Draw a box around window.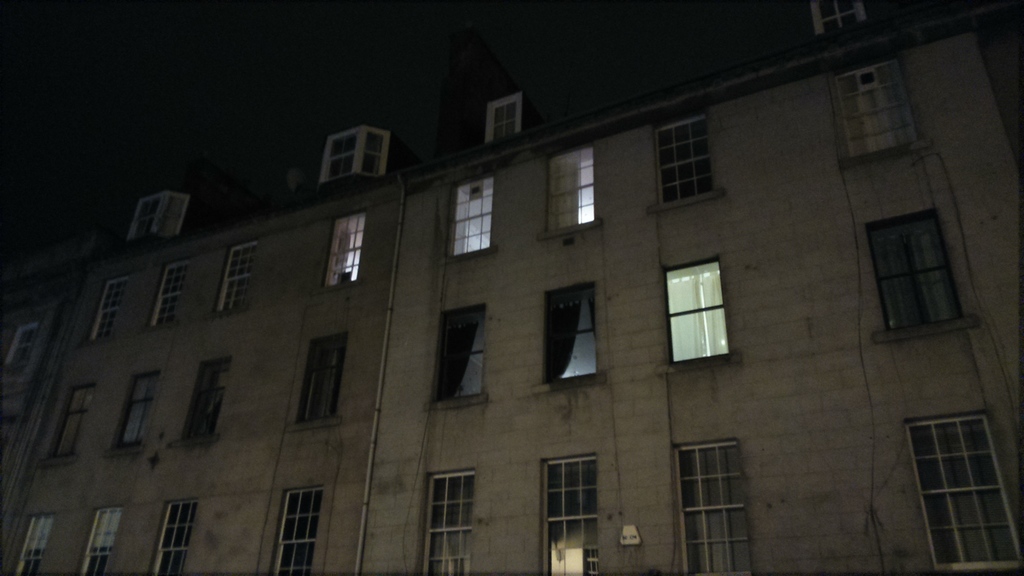
BBox(540, 282, 598, 383).
